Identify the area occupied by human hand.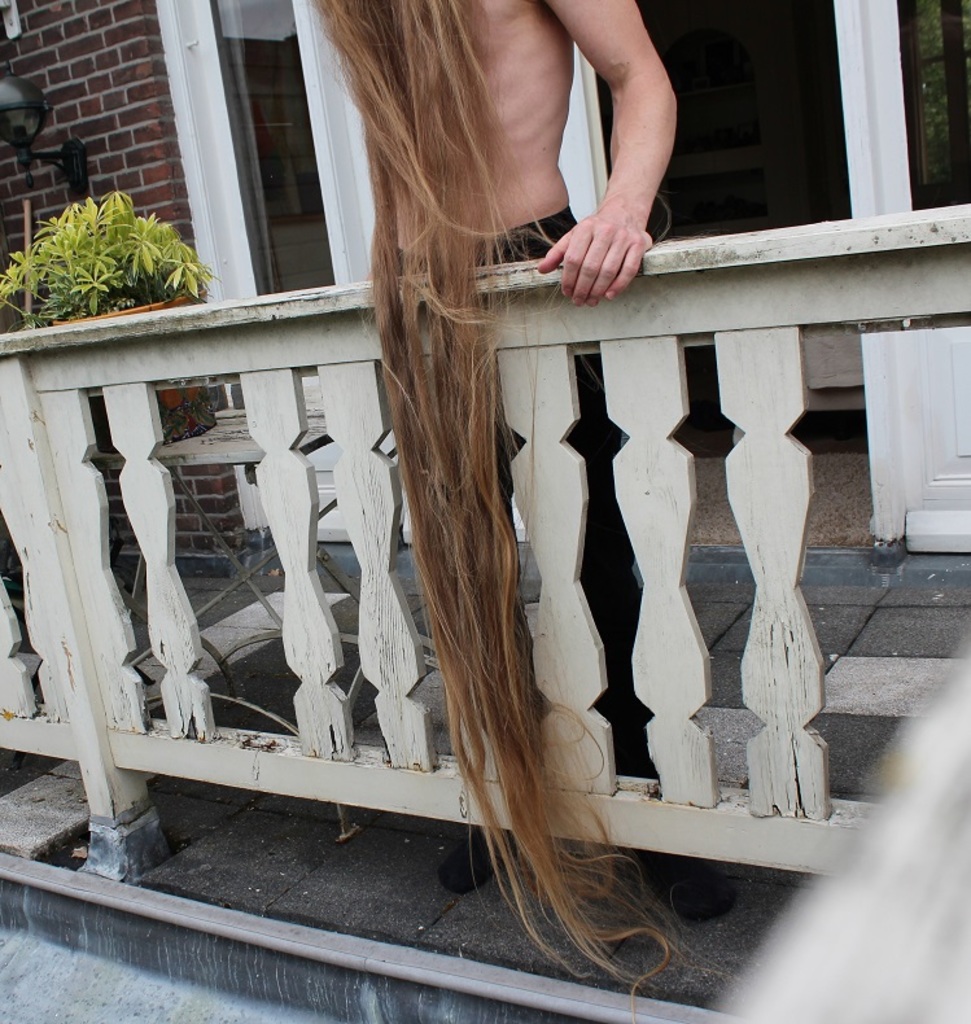
Area: locate(546, 158, 670, 288).
